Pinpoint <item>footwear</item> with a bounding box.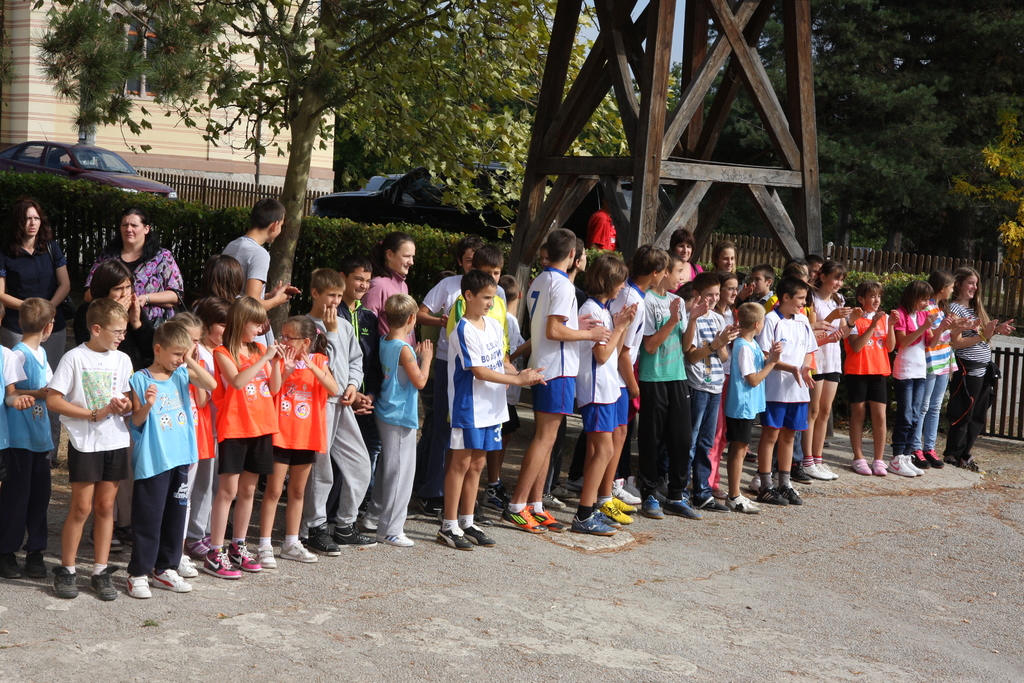
box(51, 558, 78, 598).
